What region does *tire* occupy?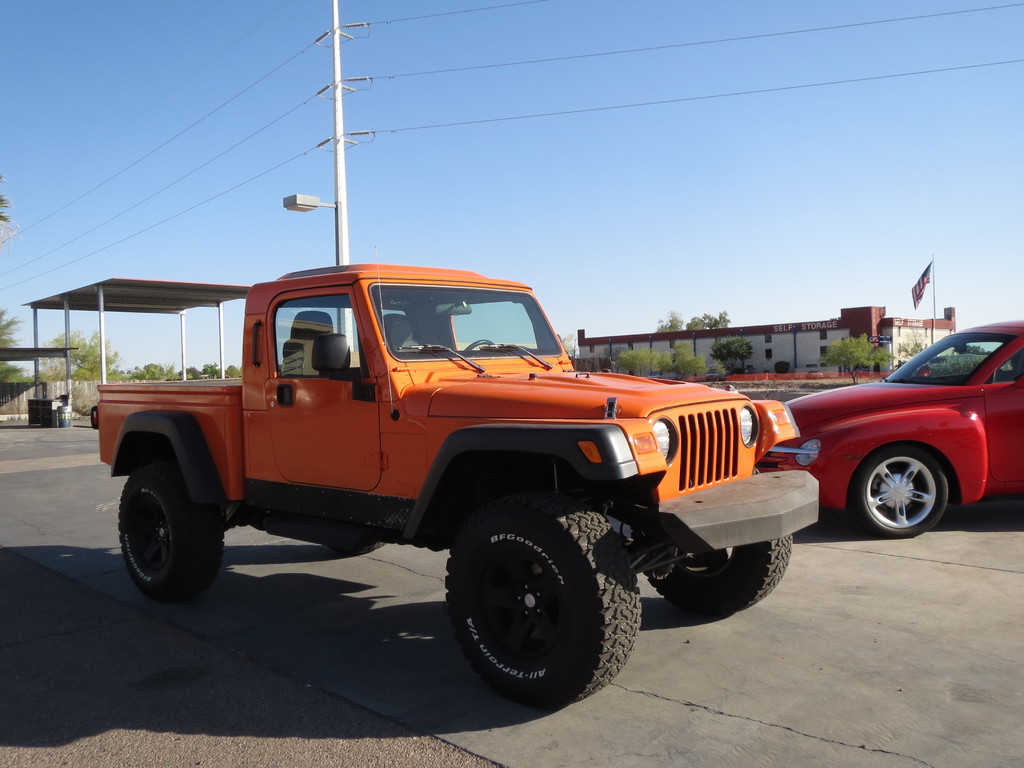
crop(851, 444, 947, 536).
